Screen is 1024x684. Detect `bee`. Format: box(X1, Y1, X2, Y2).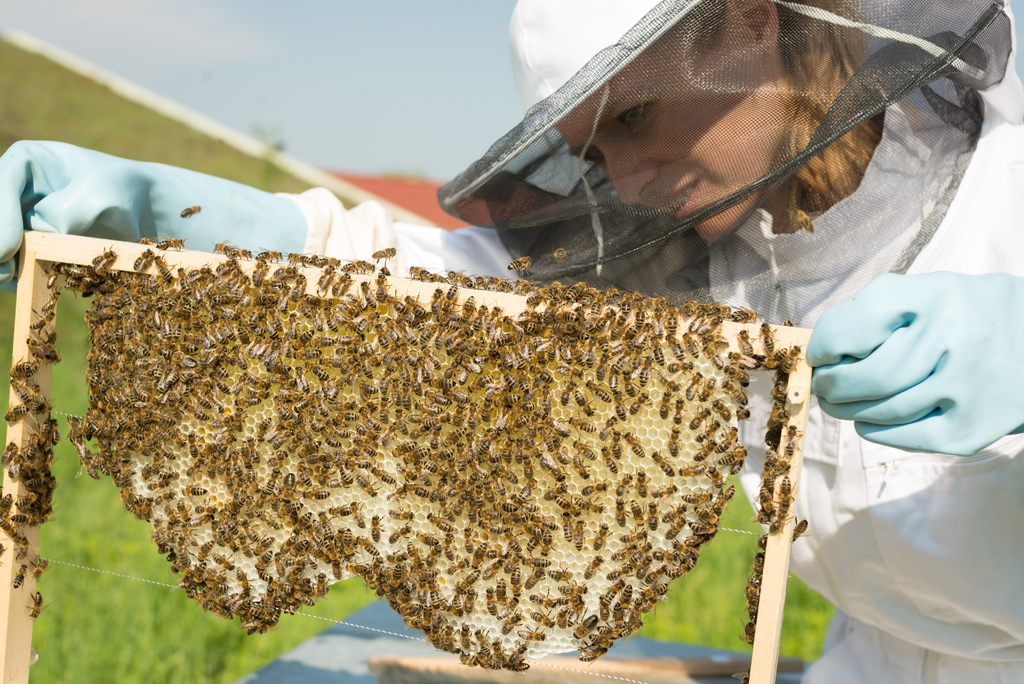
box(524, 319, 544, 336).
